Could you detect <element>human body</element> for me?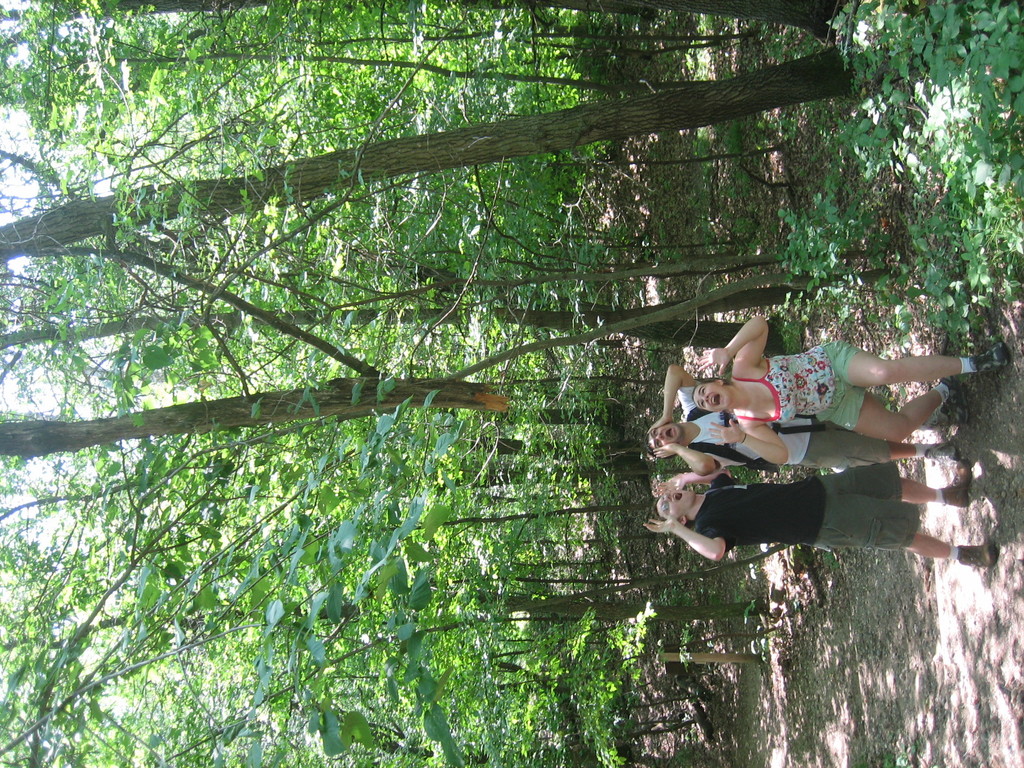
Detection result: (639,464,1000,558).
